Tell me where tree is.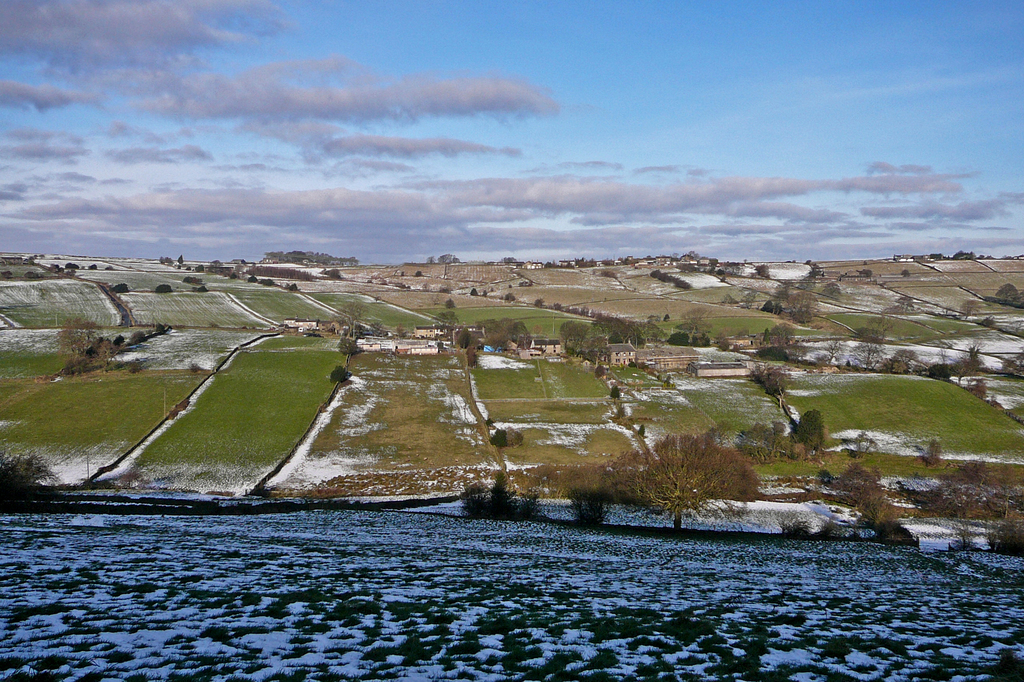
tree is at [559, 317, 606, 367].
